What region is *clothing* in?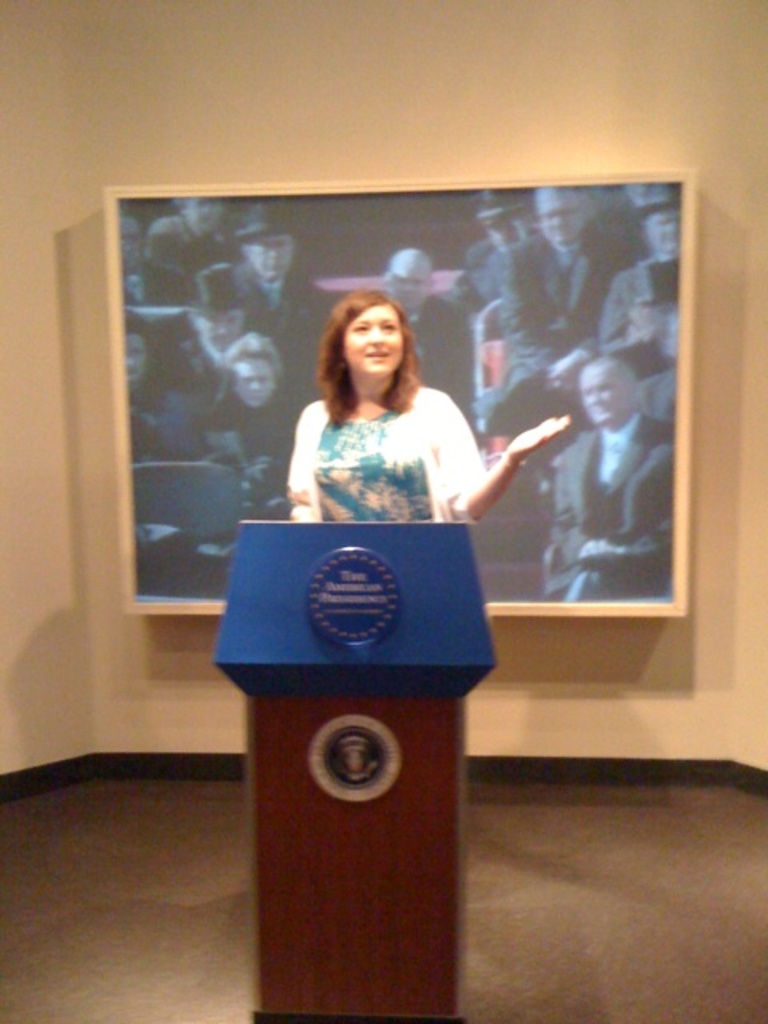
[542, 403, 678, 598].
